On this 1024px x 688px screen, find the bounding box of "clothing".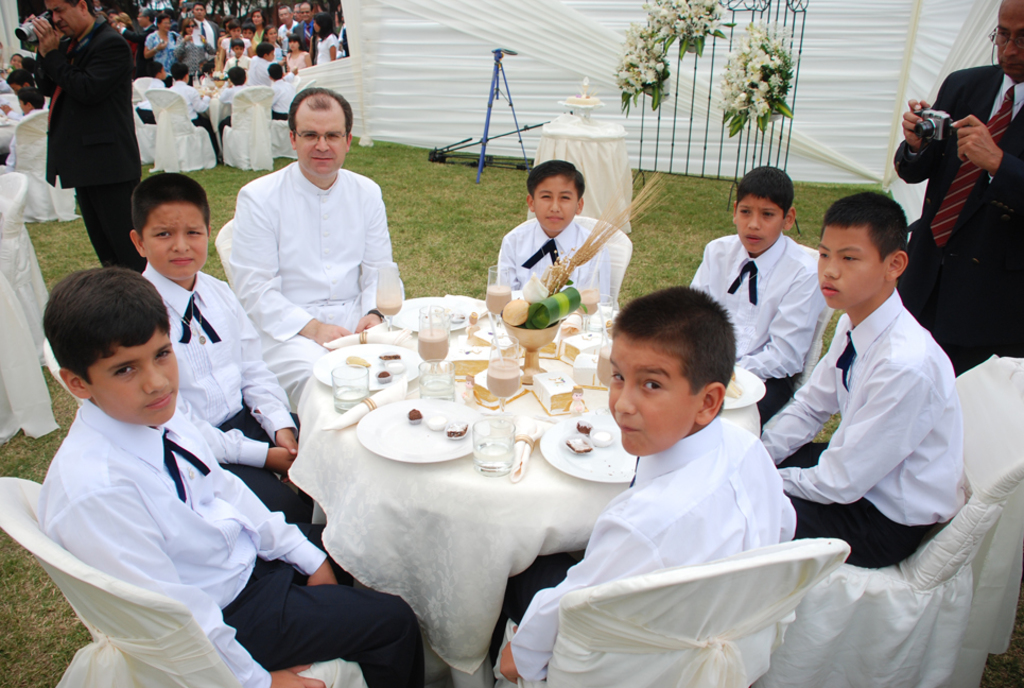
Bounding box: {"x1": 0, "y1": 109, "x2": 41, "y2": 168}.
